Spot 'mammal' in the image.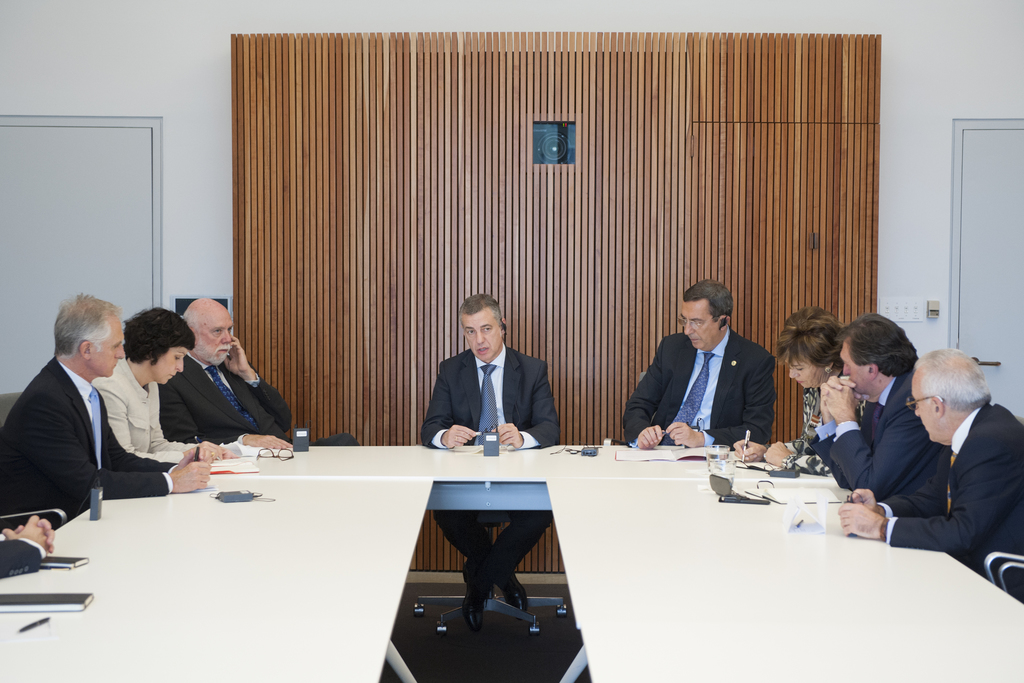
'mammal' found at 813:309:955:498.
